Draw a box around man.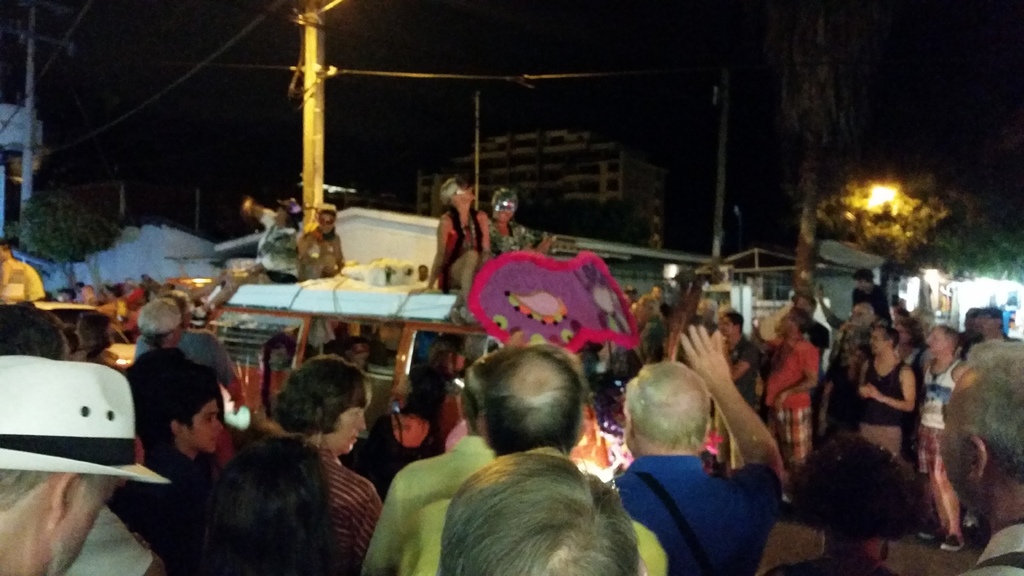
<bbox>592, 347, 796, 573</bbox>.
